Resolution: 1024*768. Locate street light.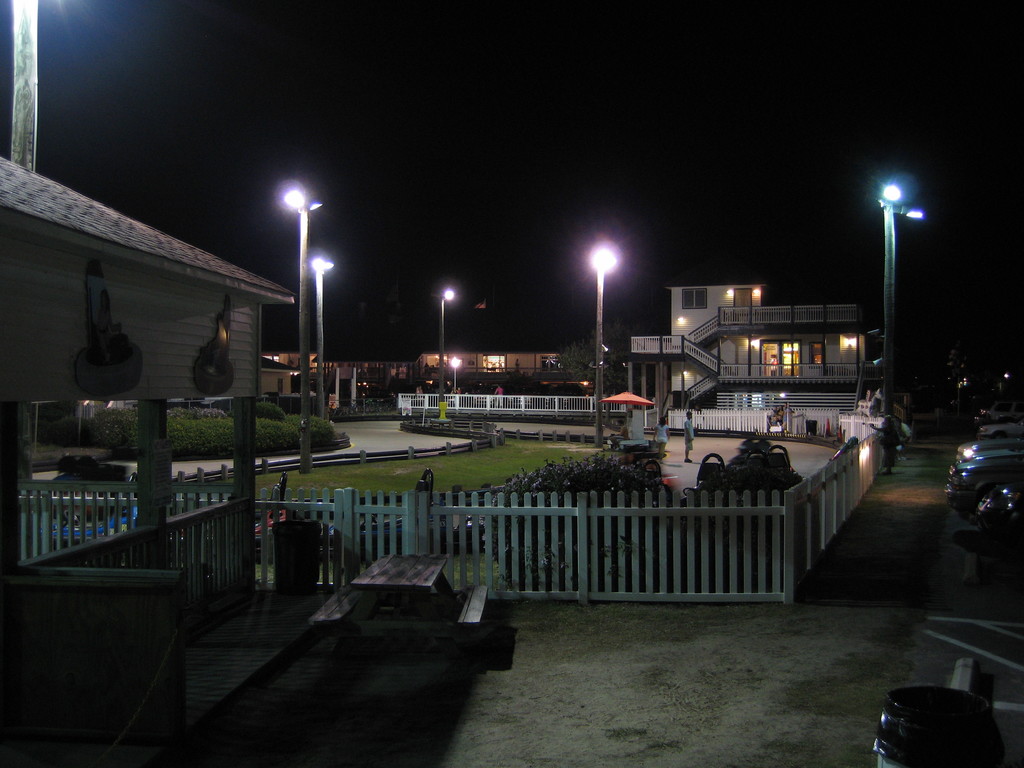
868:182:930:416.
